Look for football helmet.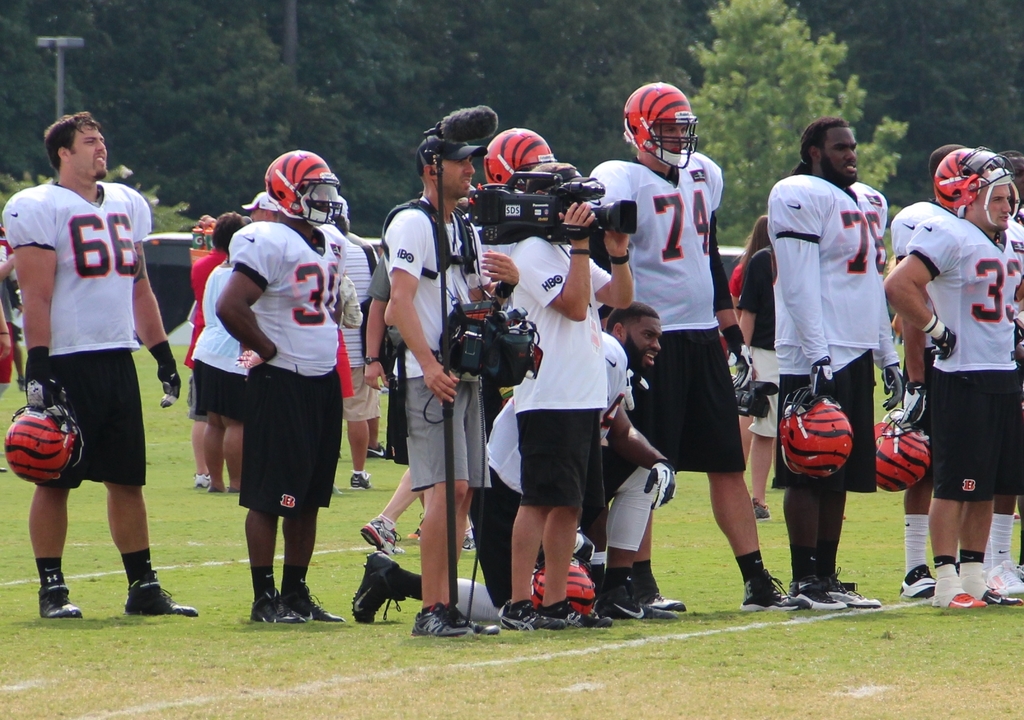
Found: detection(486, 127, 564, 192).
